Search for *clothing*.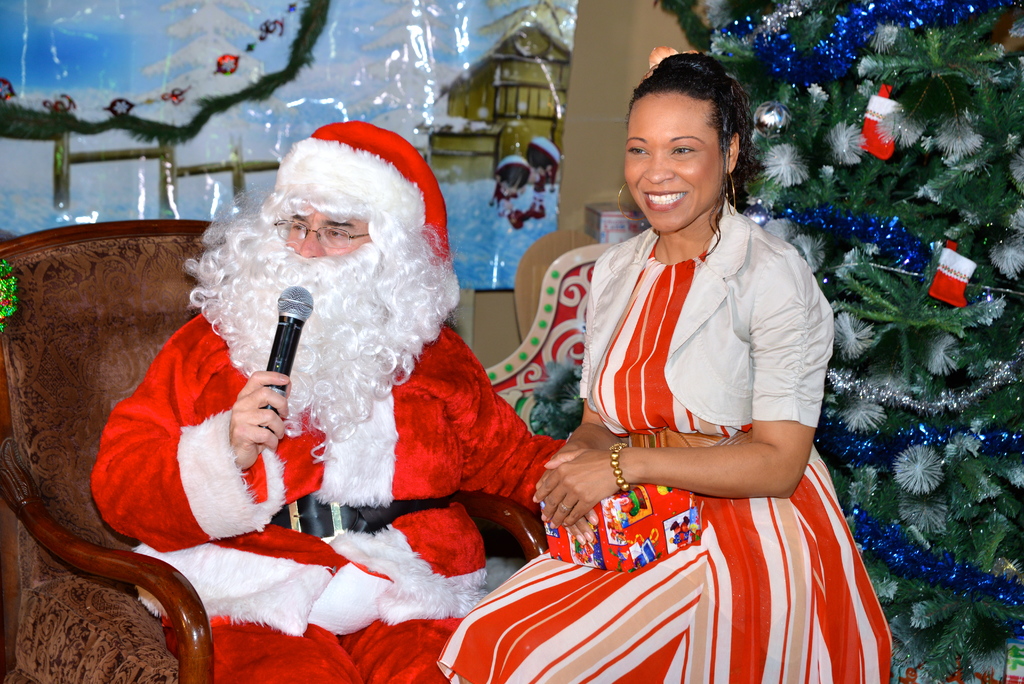
Found at (x1=518, y1=215, x2=860, y2=645).
